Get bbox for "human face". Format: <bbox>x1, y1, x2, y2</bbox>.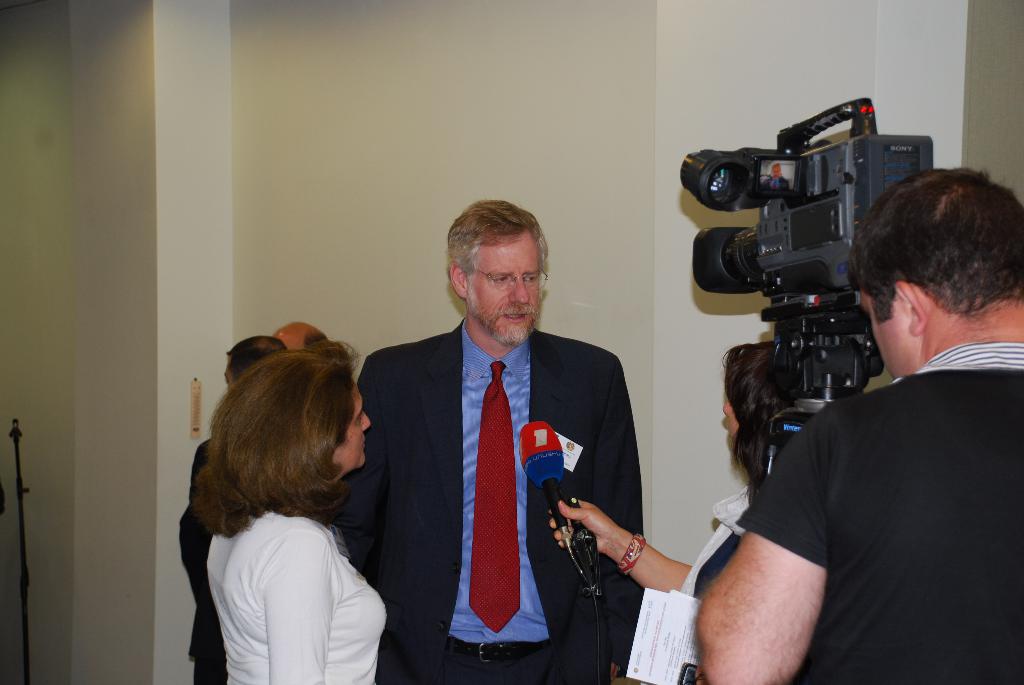
<bbox>223, 358, 237, 391</bbox>.
